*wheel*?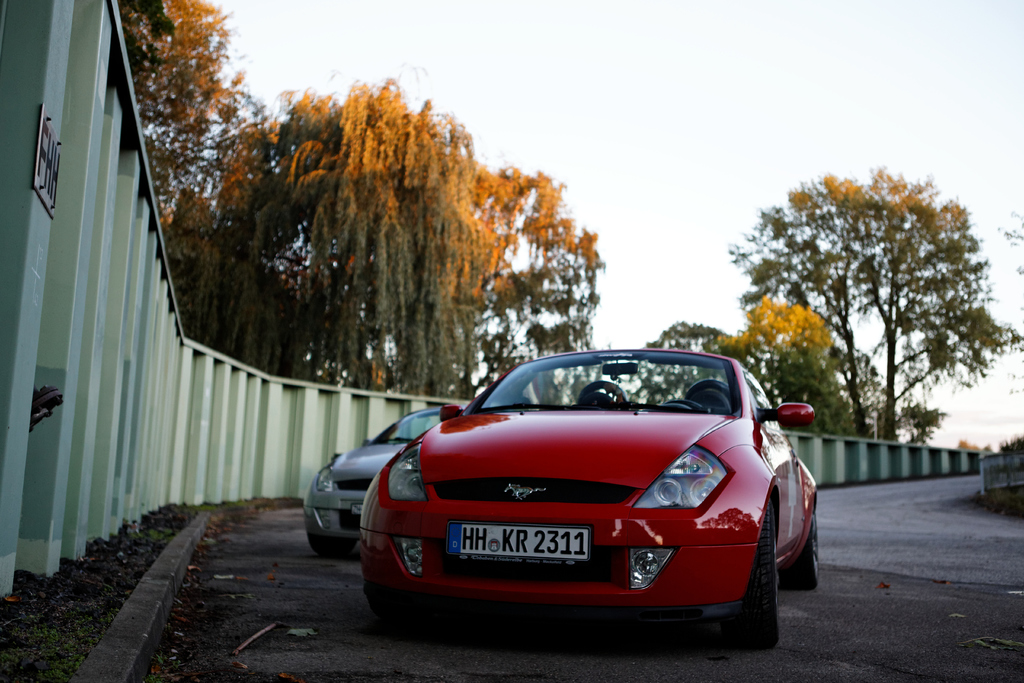
x1=664 y1=396 x2=705 y2=409
